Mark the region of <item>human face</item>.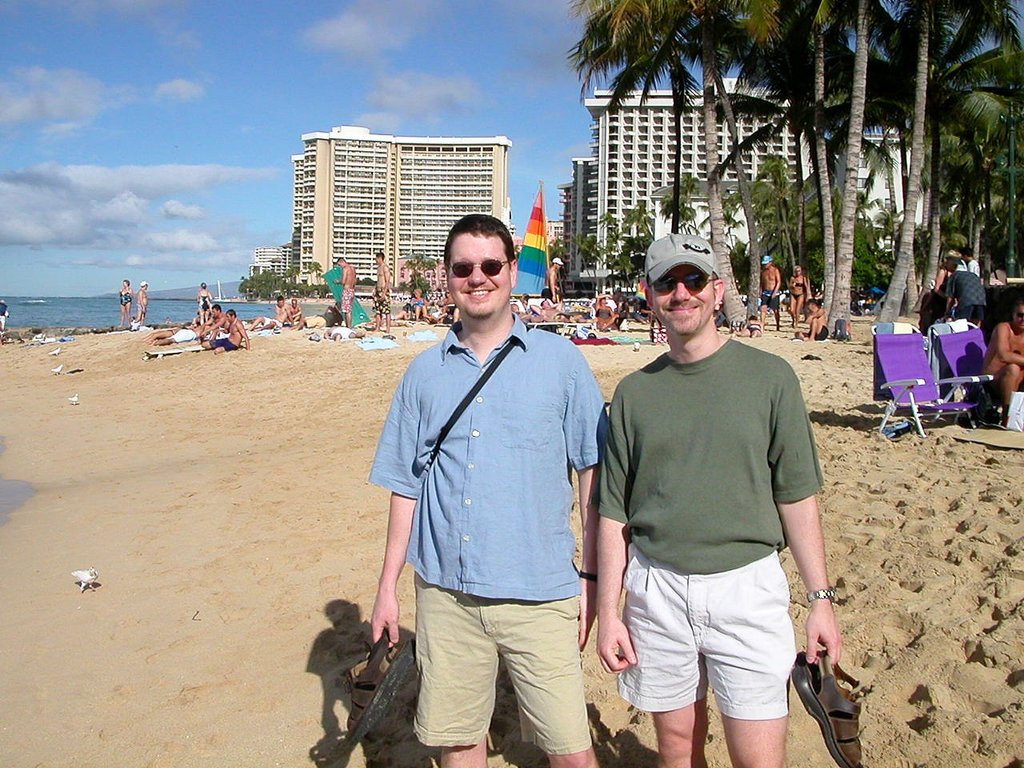
Region: 658:262:718:334.
